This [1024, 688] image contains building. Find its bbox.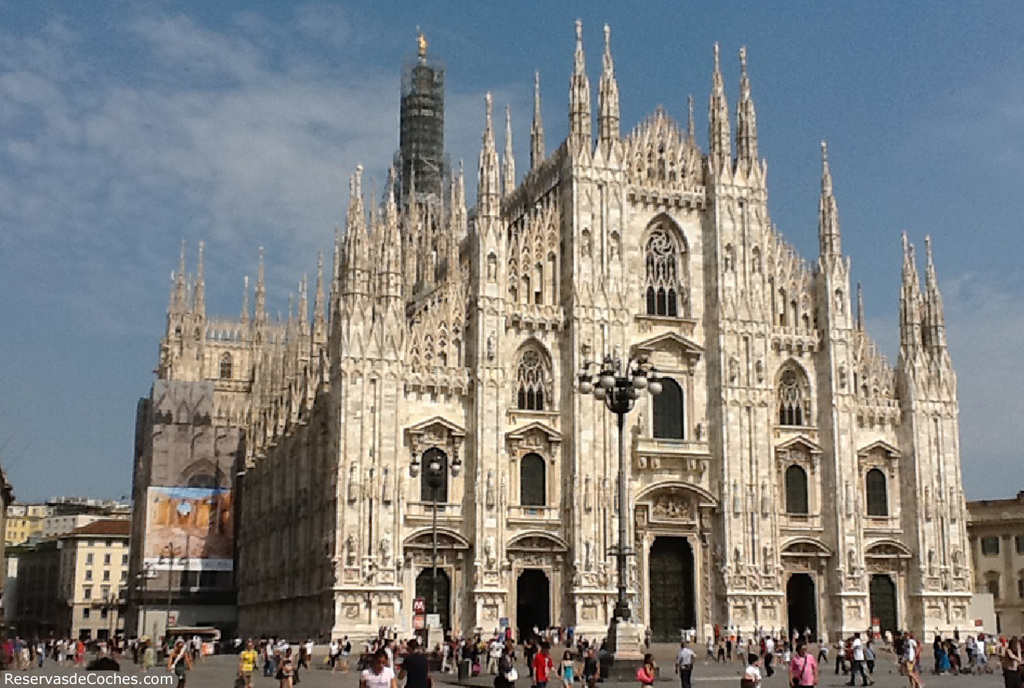
(0,494,115,632).
